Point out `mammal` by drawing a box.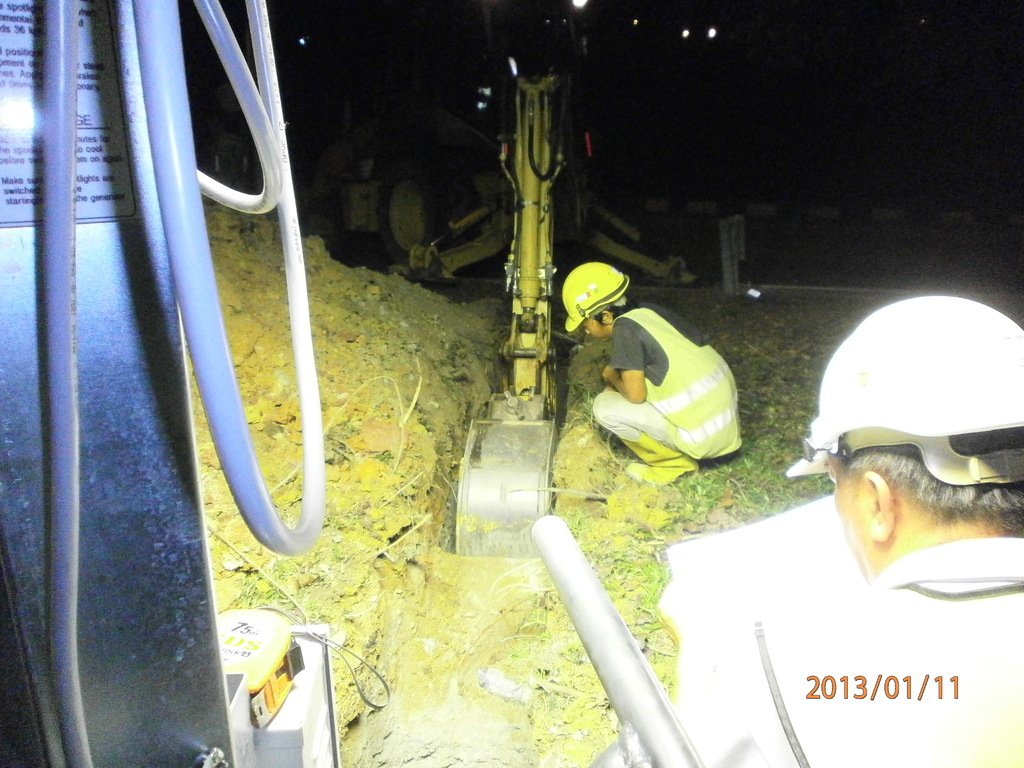
<bbox>561, 264, 777, 507</bbox>.
